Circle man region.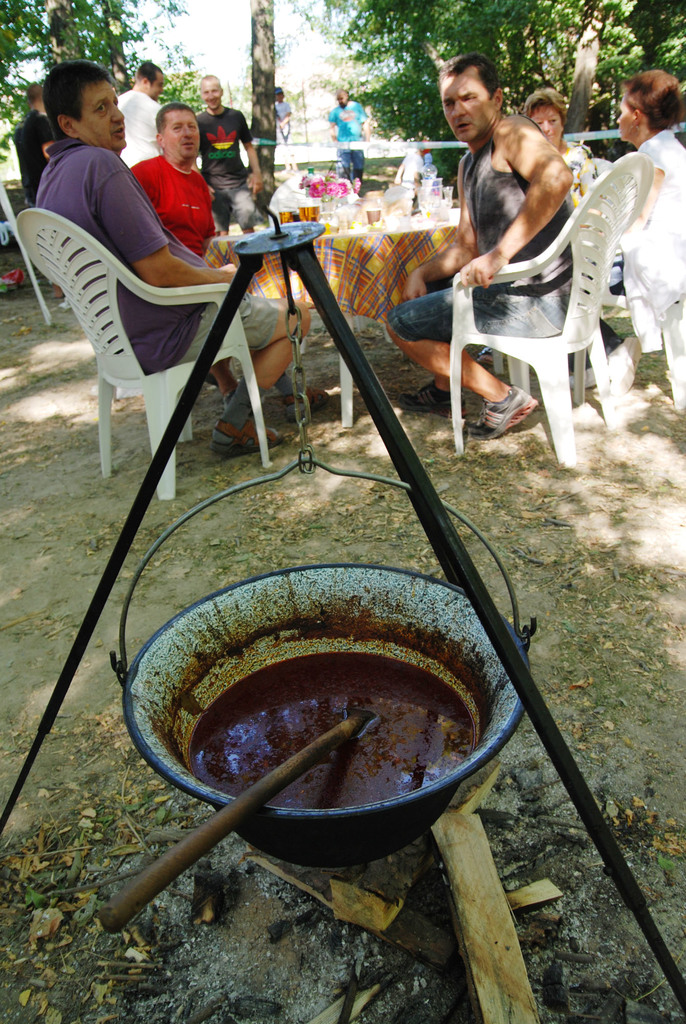
Region: locate(120, 103, 224, 394).
